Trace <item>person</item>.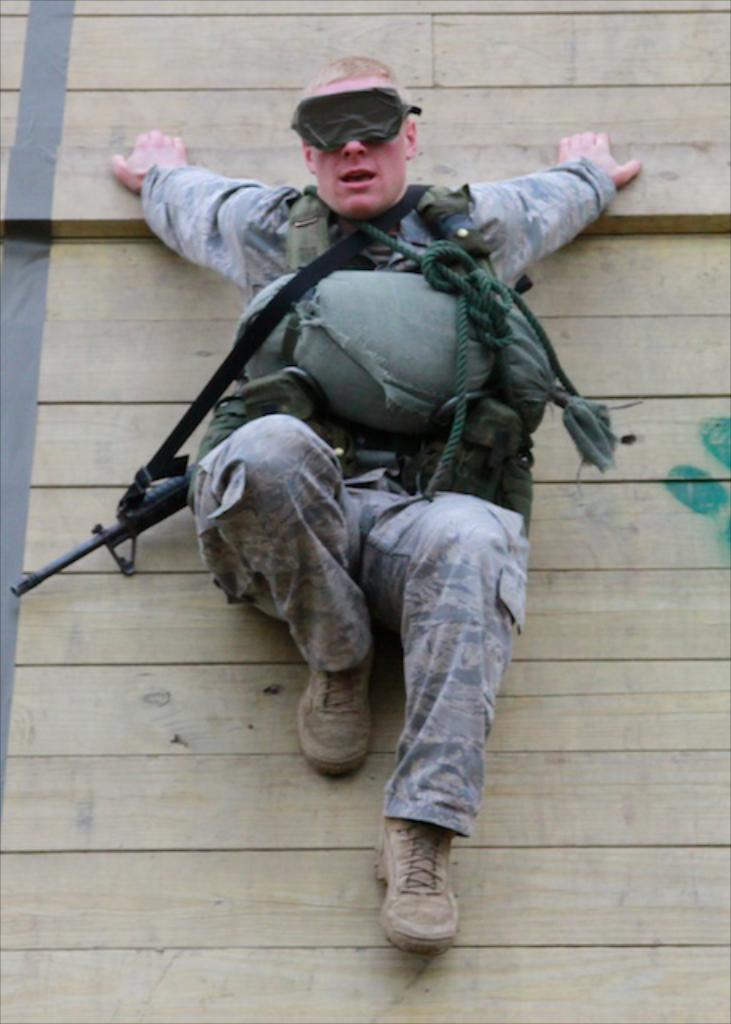
Traced to 110:66:641:944.
